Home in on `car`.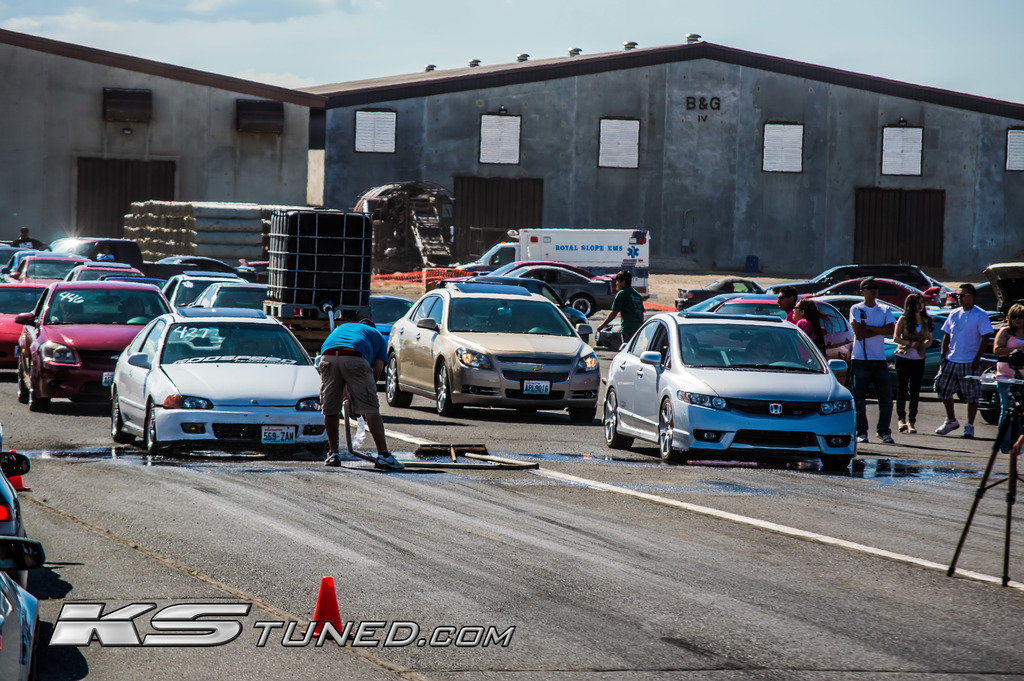
Homed in at box(0, 532, 47, 680).
